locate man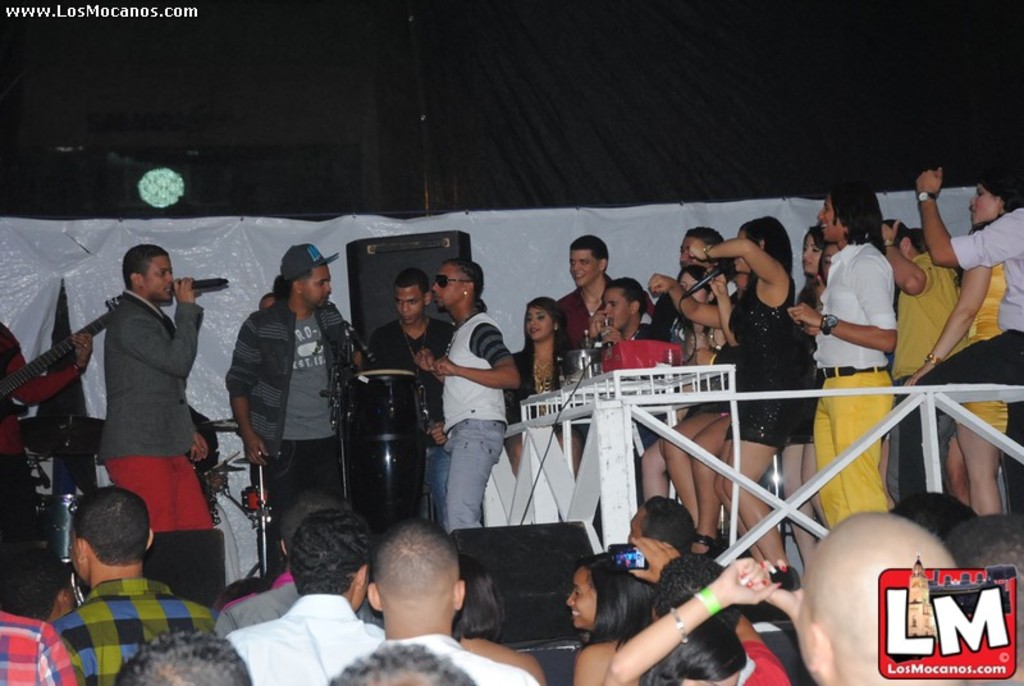
[left=233, top=509, right=383, bottom=685]
